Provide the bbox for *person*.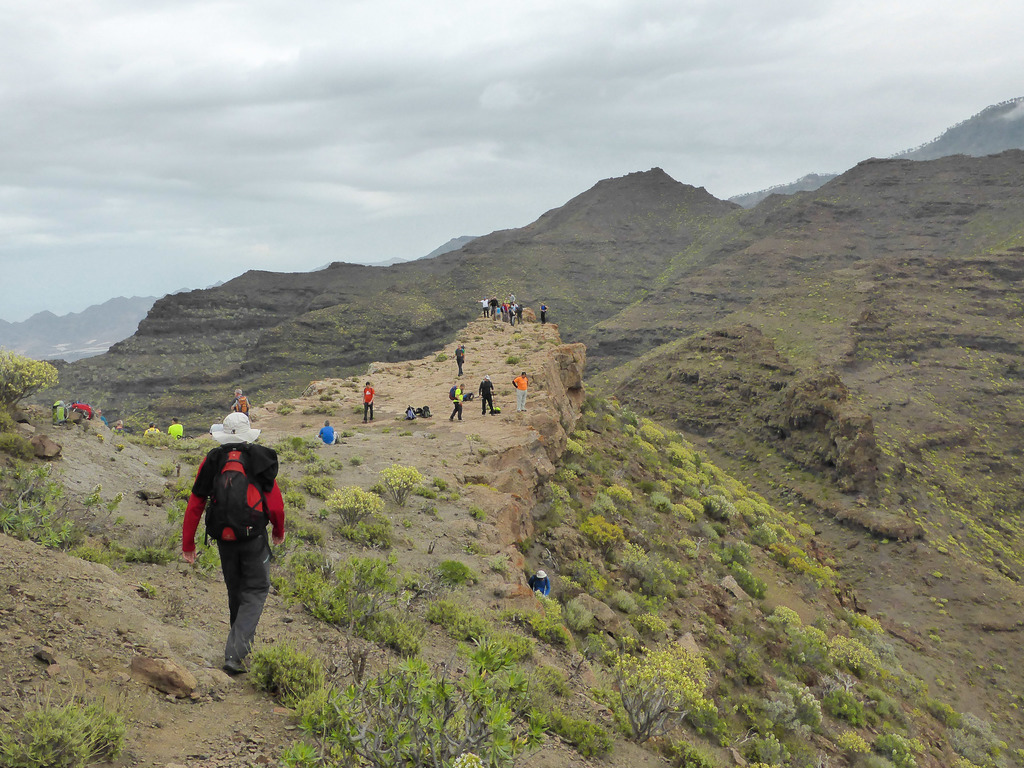
(481,374,497,417).
